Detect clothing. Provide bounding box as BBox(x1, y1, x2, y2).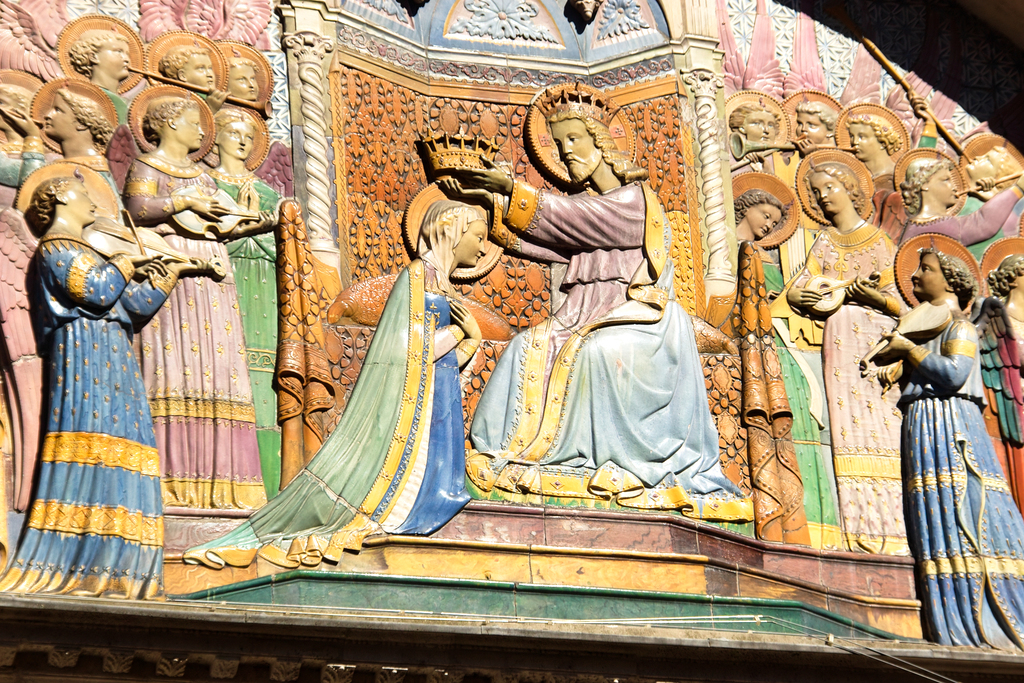
BBox(971, 297, 1023, 513).
